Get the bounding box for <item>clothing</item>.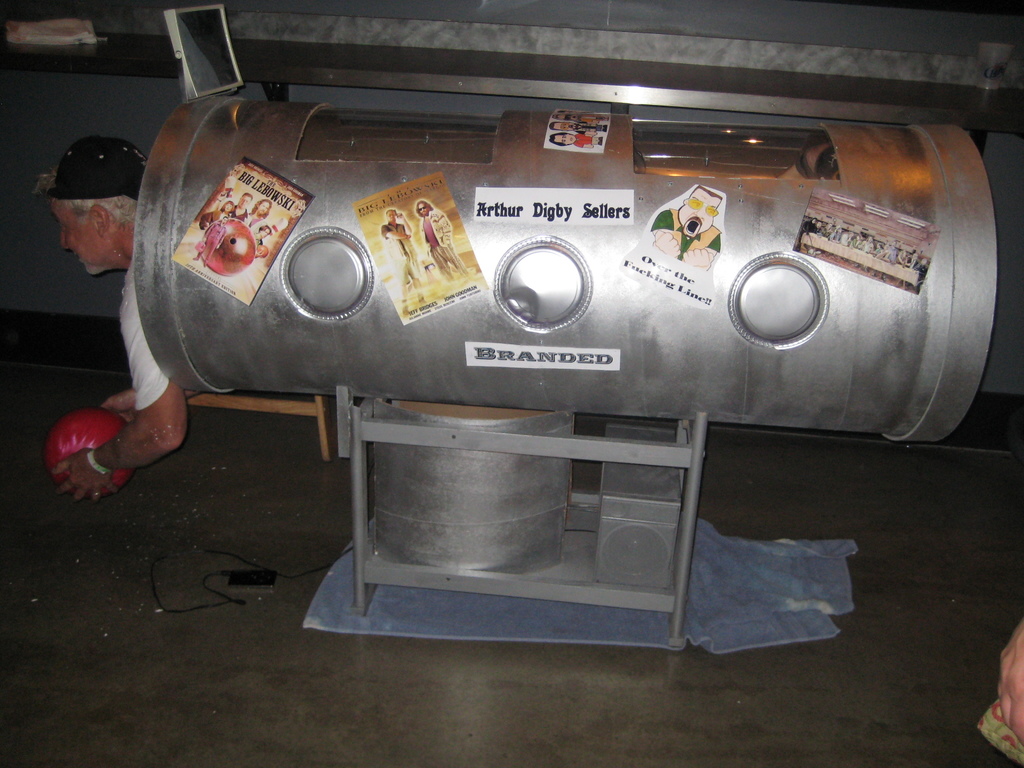
[572, 130, 586, 150].
